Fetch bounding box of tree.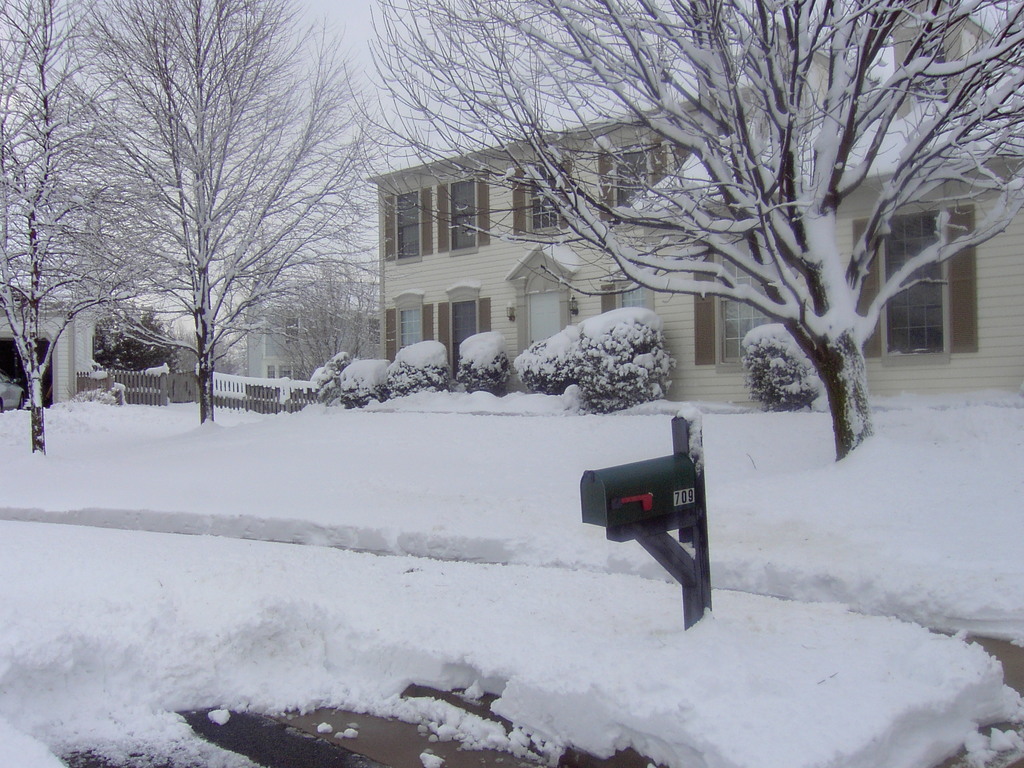
Bbox: box(63, 16, 348, 432).
